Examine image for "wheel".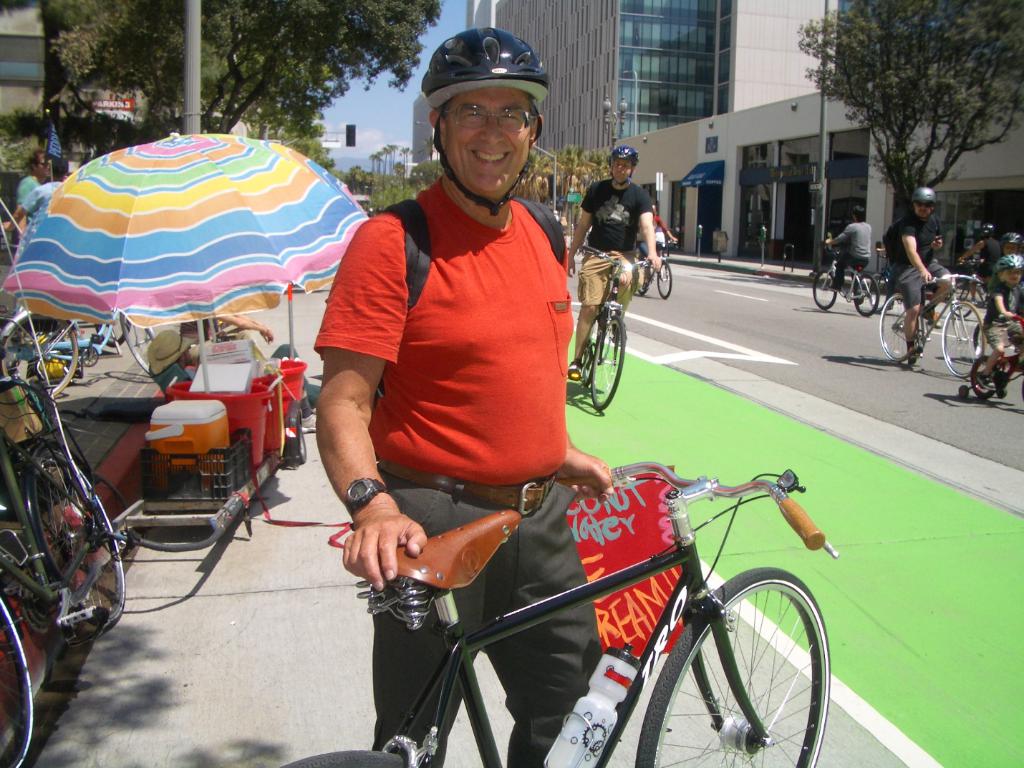
Examination result: bbox=(635, 274, 654, 296).
